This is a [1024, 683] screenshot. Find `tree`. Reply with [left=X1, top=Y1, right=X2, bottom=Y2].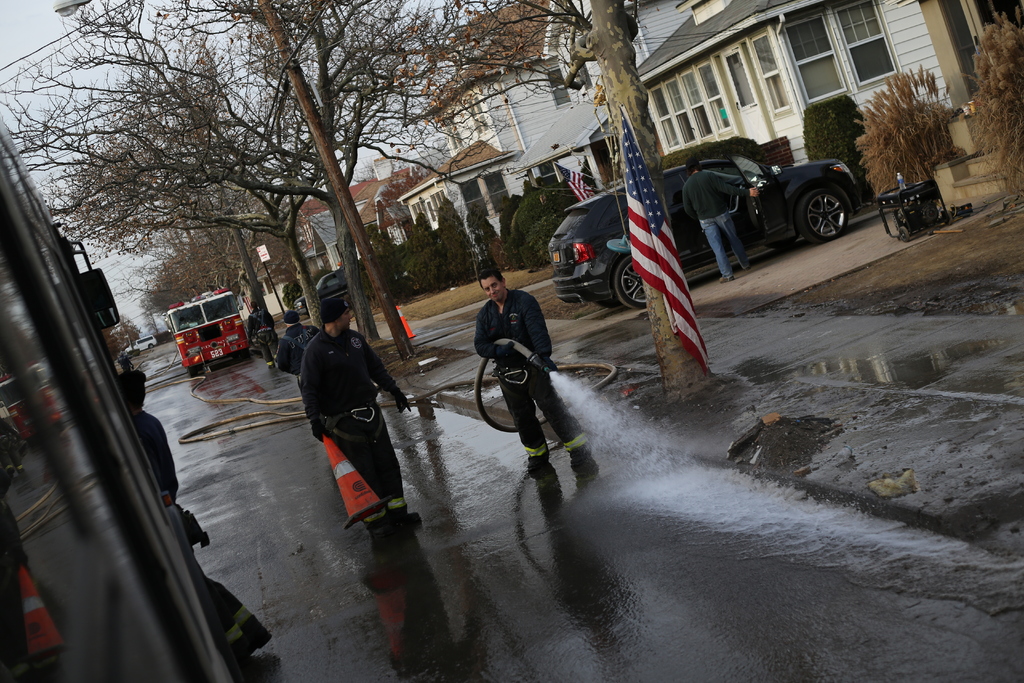
[left=867, top=60, right=978, bottom=177].
